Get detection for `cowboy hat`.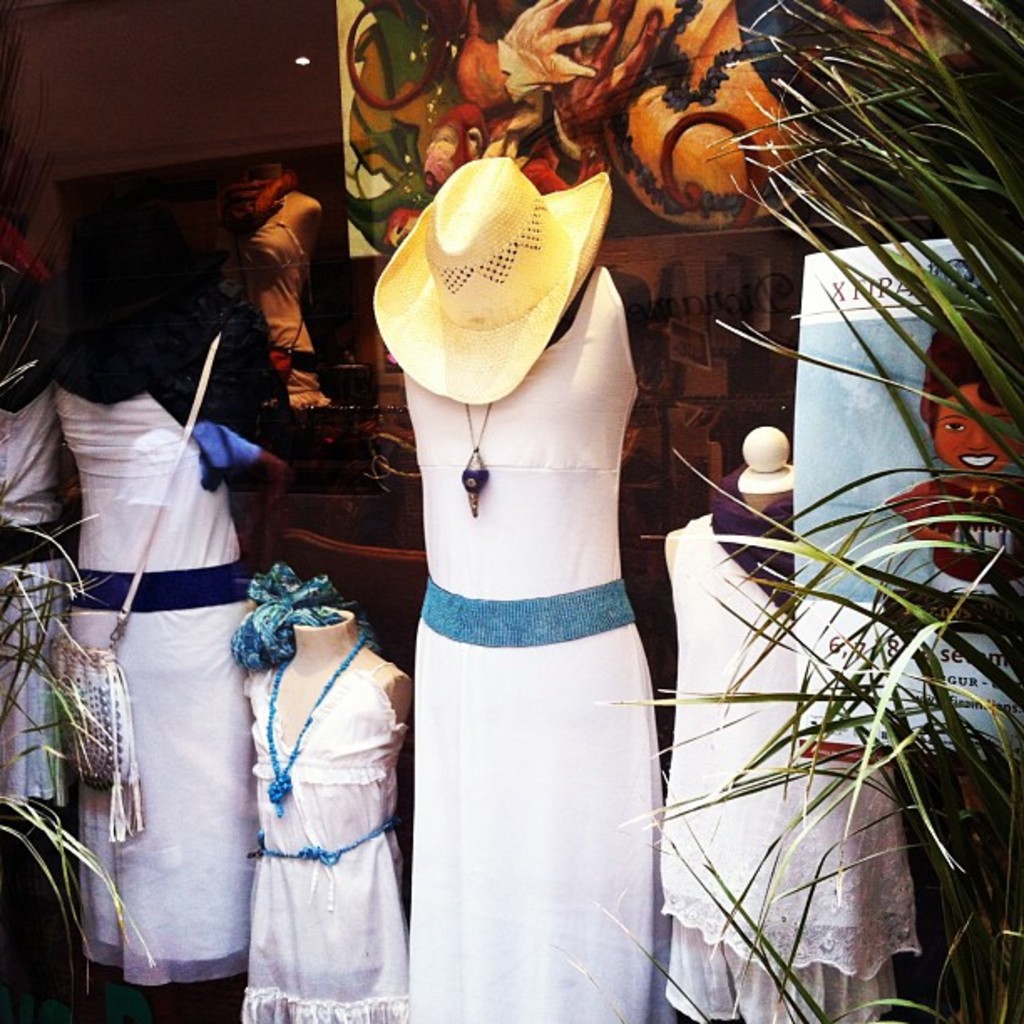
Detection: 383, 151, 616, 413.
